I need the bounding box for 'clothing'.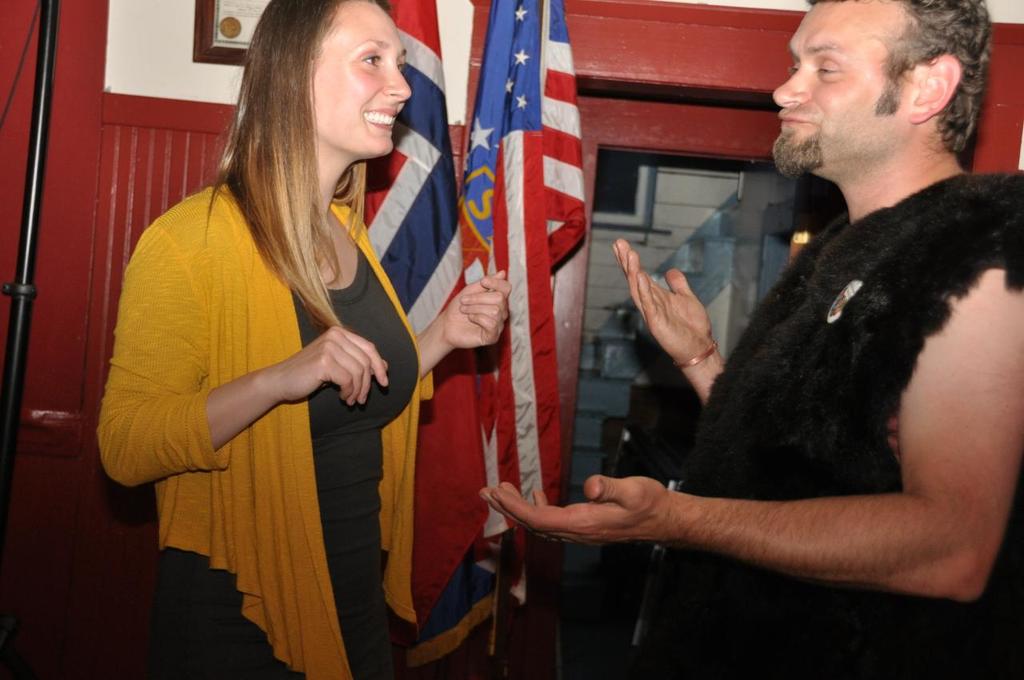
Here it is: bbox=[112, 122, 455, 616].
